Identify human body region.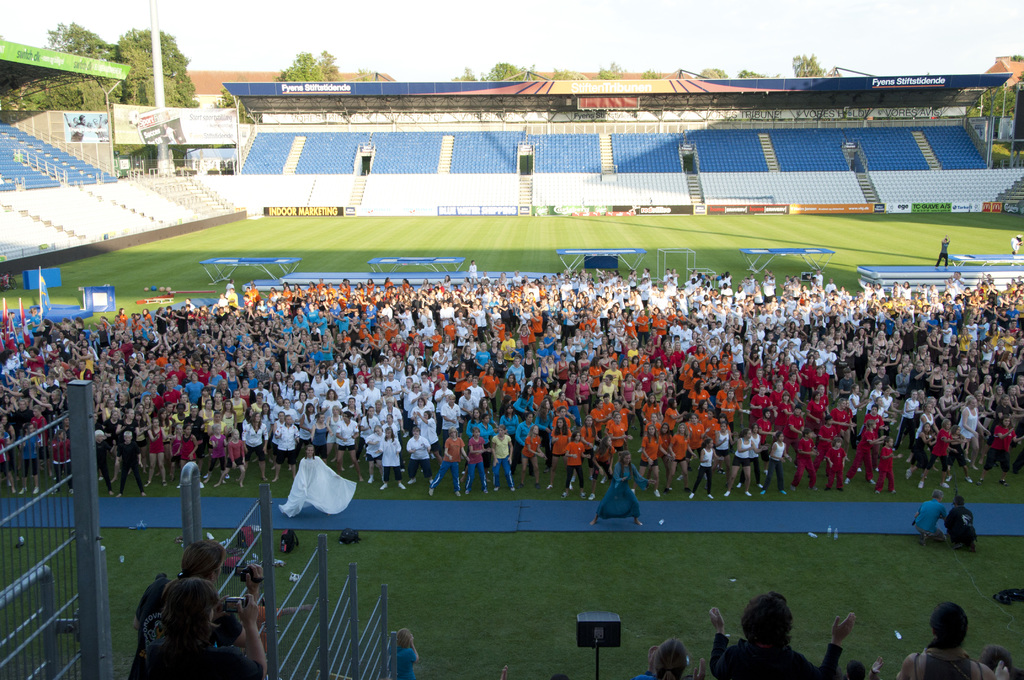
Region: region(1006, 300, 1014, 307).
